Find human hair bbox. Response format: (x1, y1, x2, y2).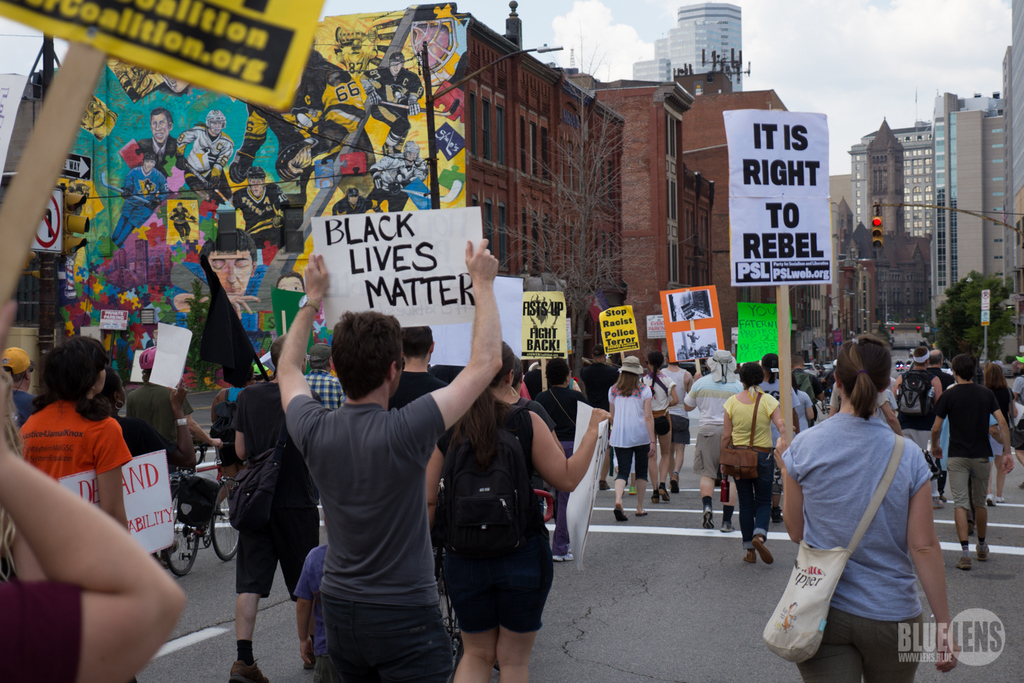
(614, 370, 638, 398).
